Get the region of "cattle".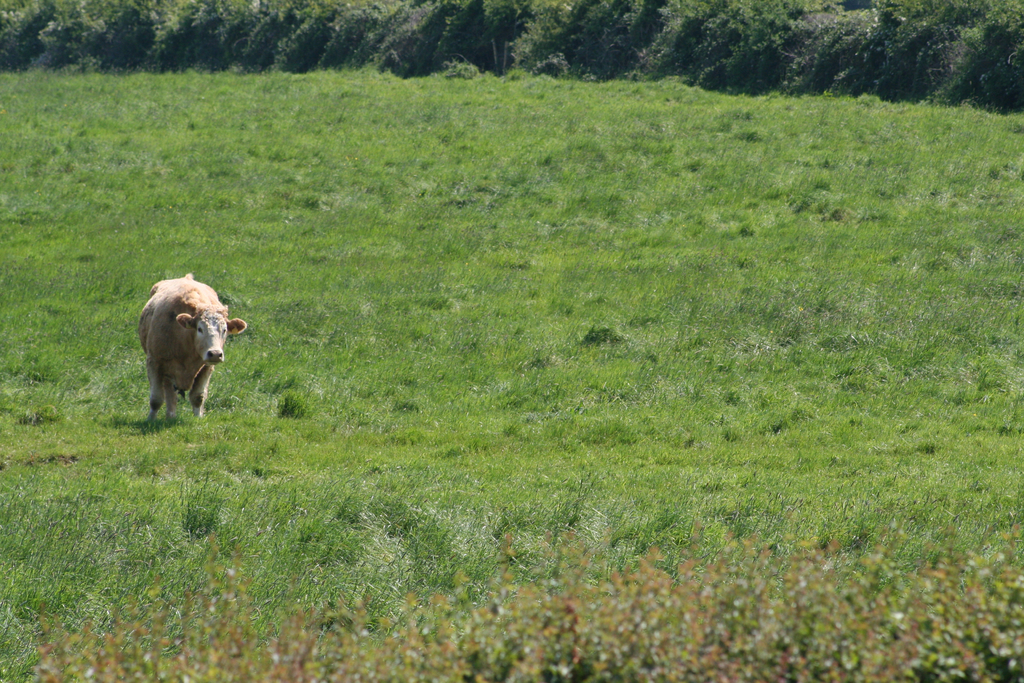
<box>133,270,237,440</box>.
